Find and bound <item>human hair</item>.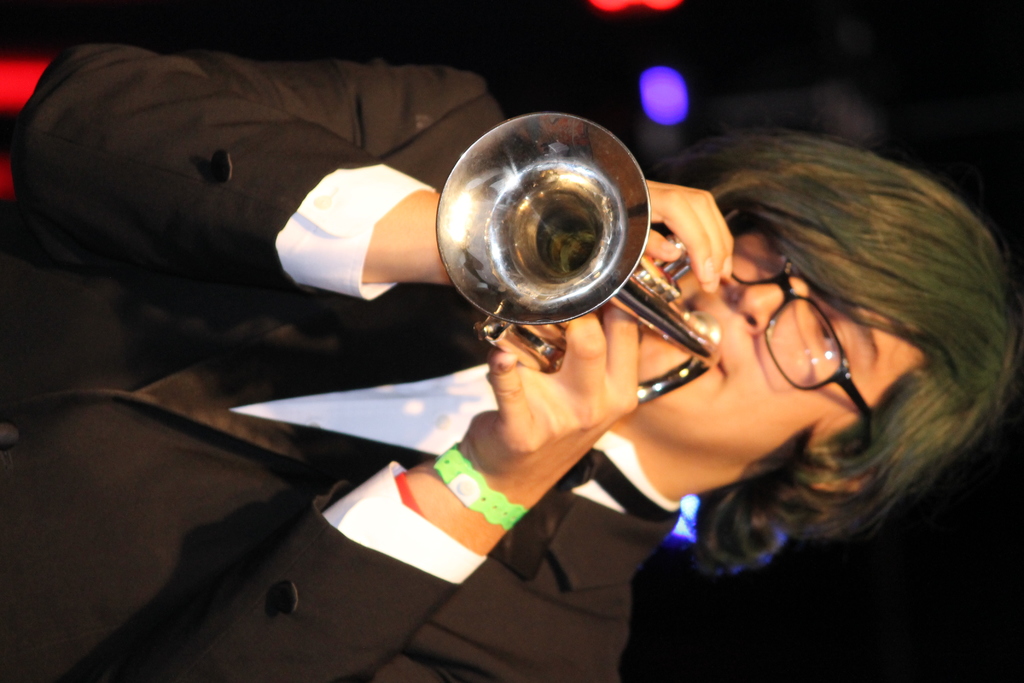
Bound: (x1=564, y1=145, x2=1015, y2=548).
